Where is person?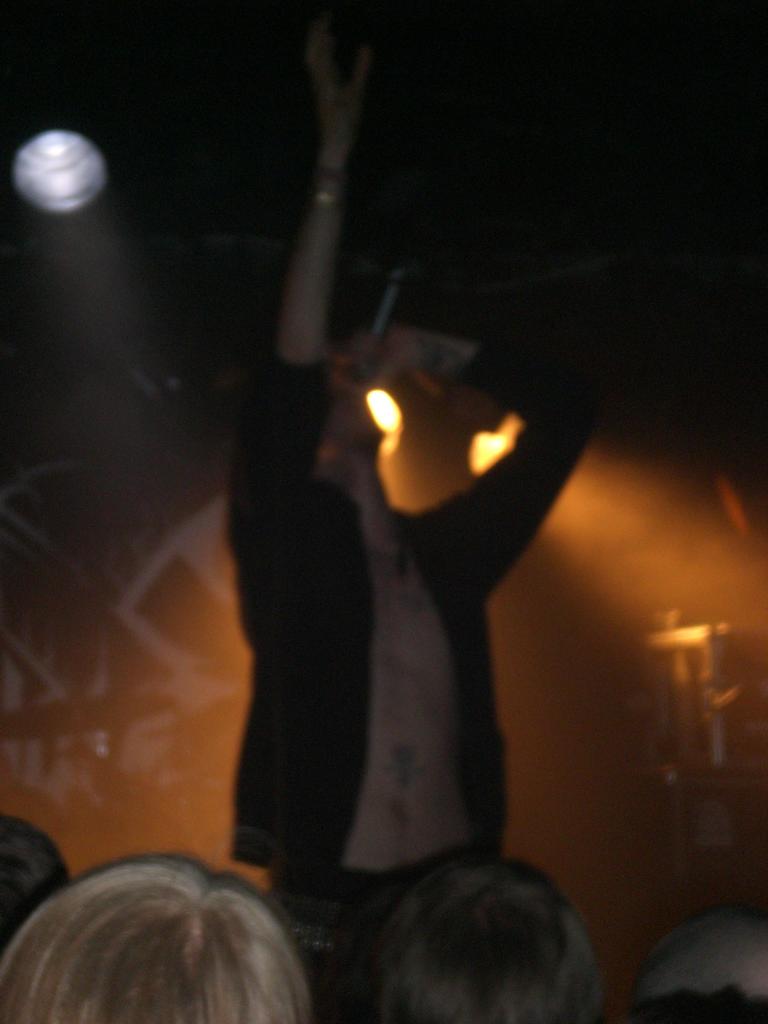
rect(370, 851, 618, 1023).
